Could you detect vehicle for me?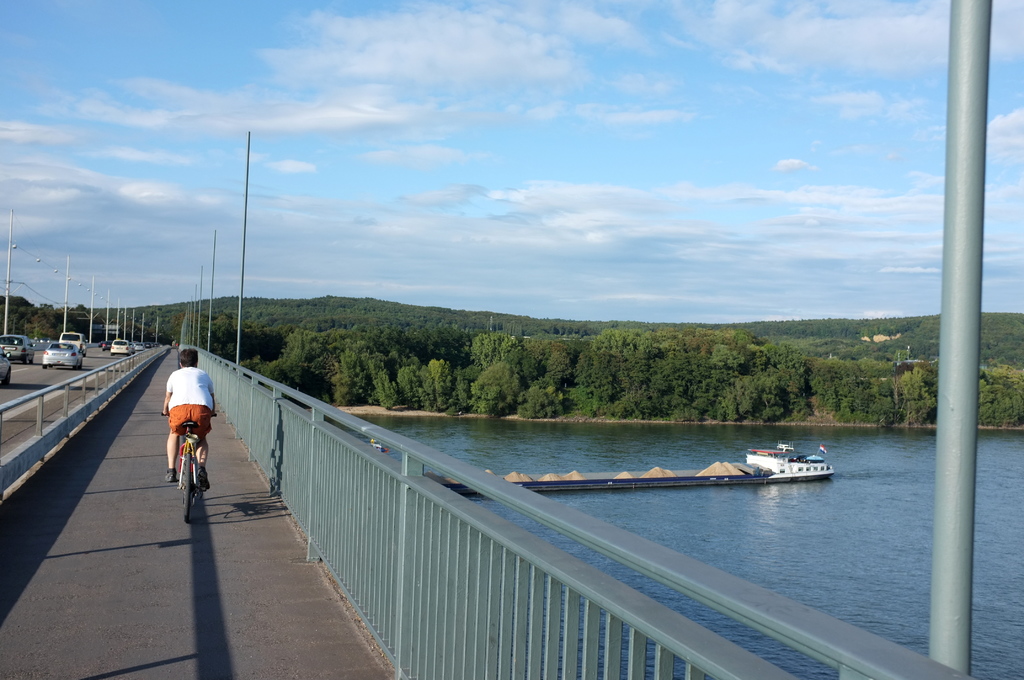
Detection result: box=[2, 332, 36, 366].
